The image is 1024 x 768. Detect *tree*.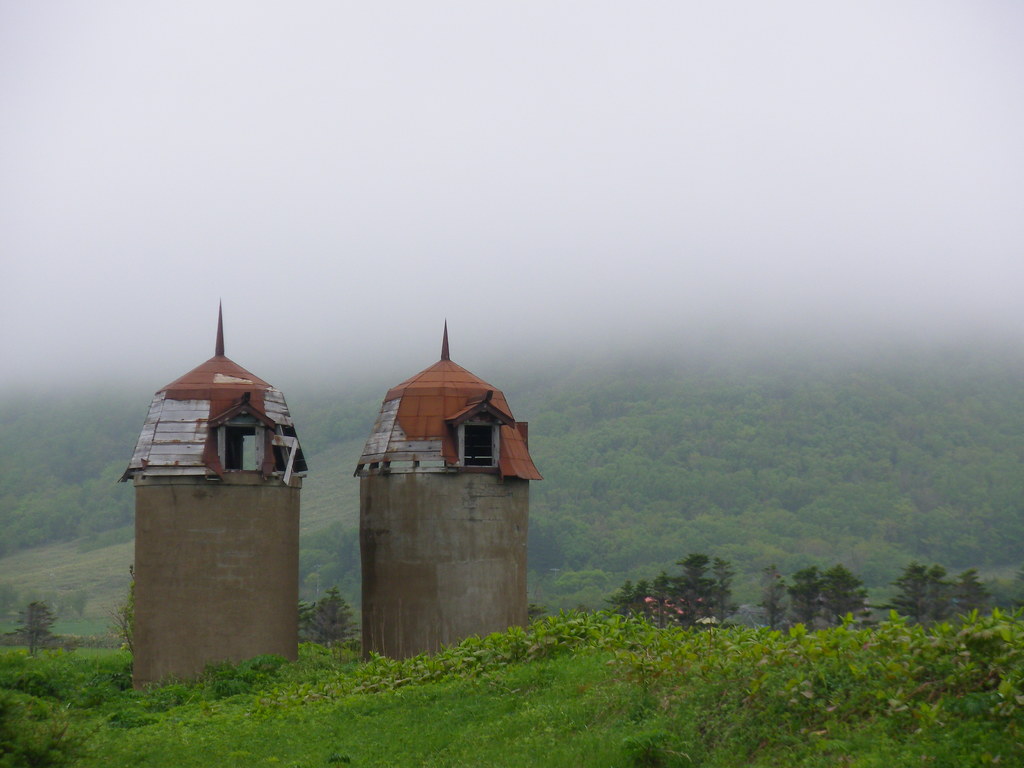
Detection: <bbox>107, 572, 138, 669</bbox>.
